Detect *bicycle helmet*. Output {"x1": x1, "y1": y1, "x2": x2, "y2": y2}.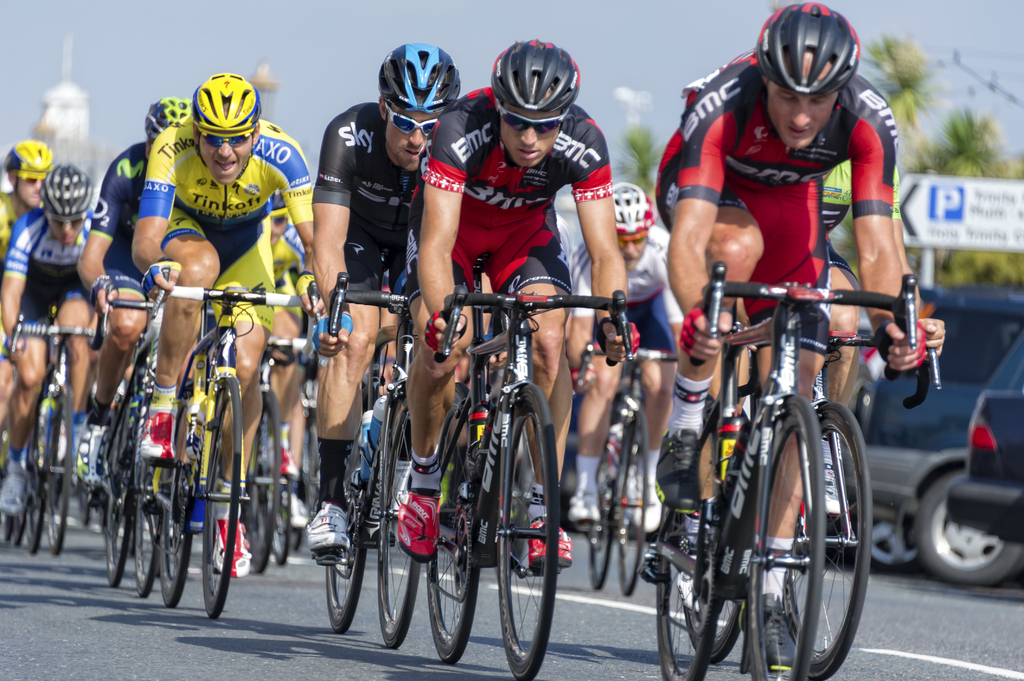
{"x1": 193, "y1": 73, "x2": 258, "y2": 134}.
